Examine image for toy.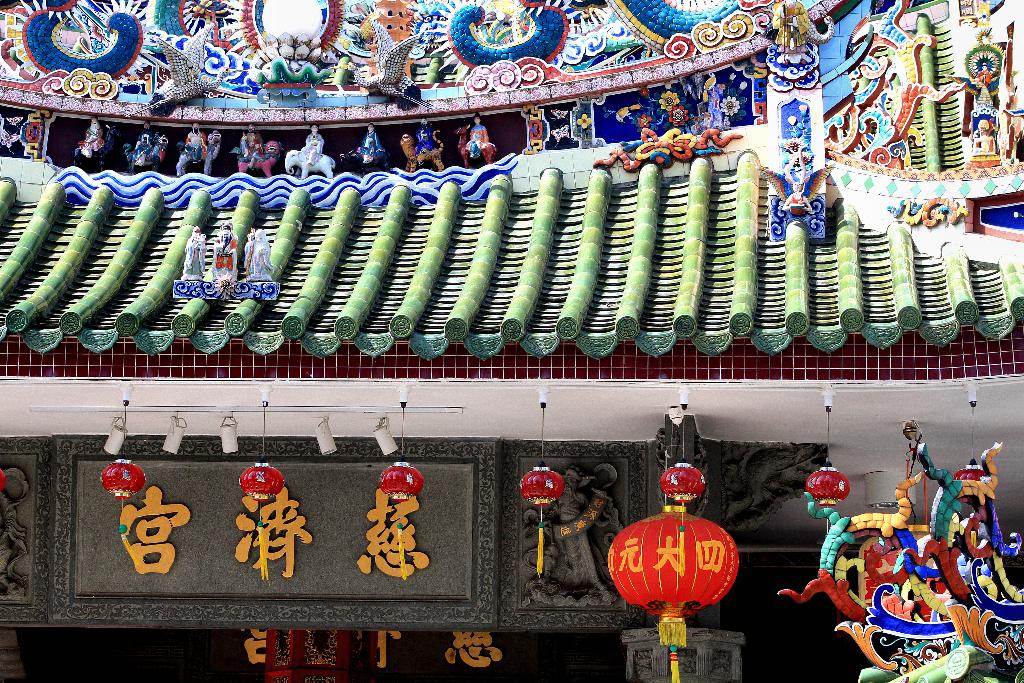
Examination result: [399, 126, 445, 174].
